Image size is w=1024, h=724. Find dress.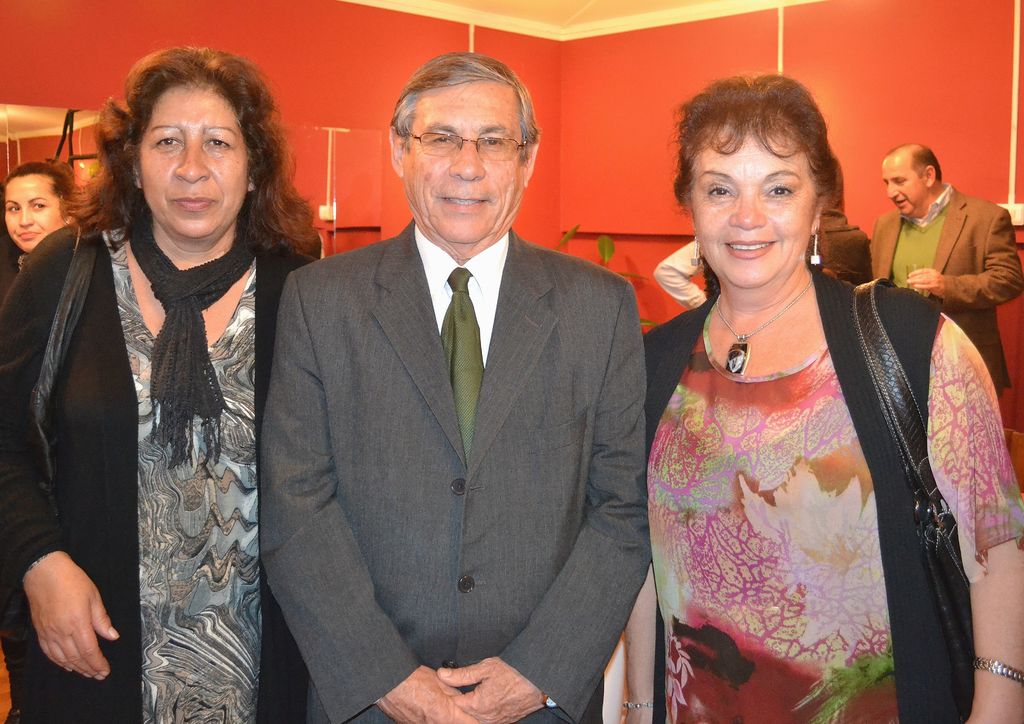
select_region(644, 234, 957, 705).
